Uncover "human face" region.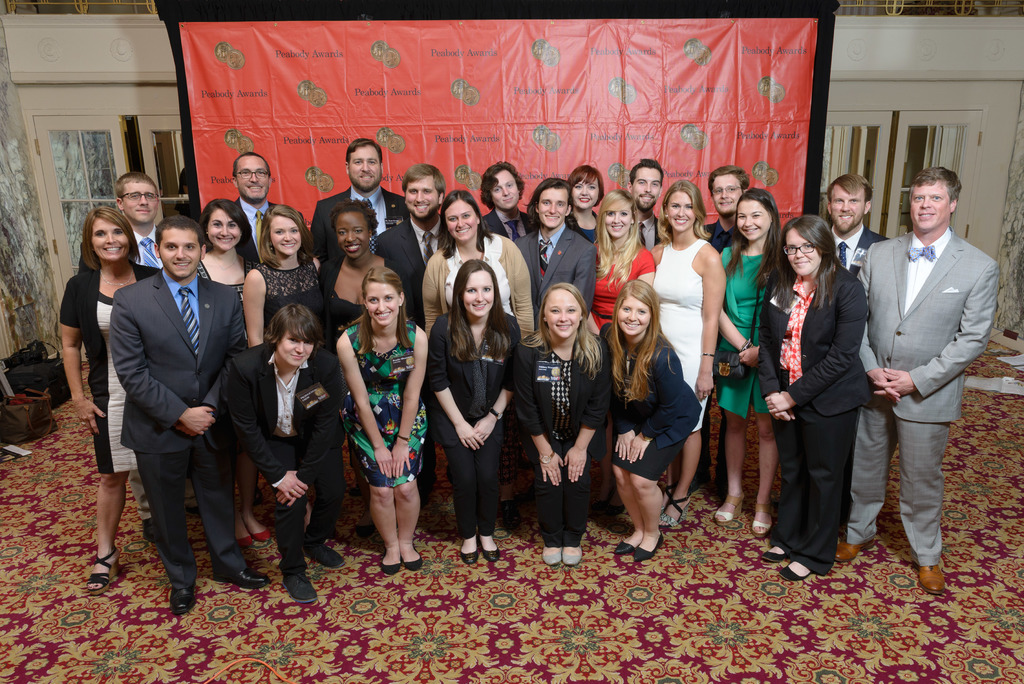
Uncovered: bbox=(737, 198, 772, 240).
